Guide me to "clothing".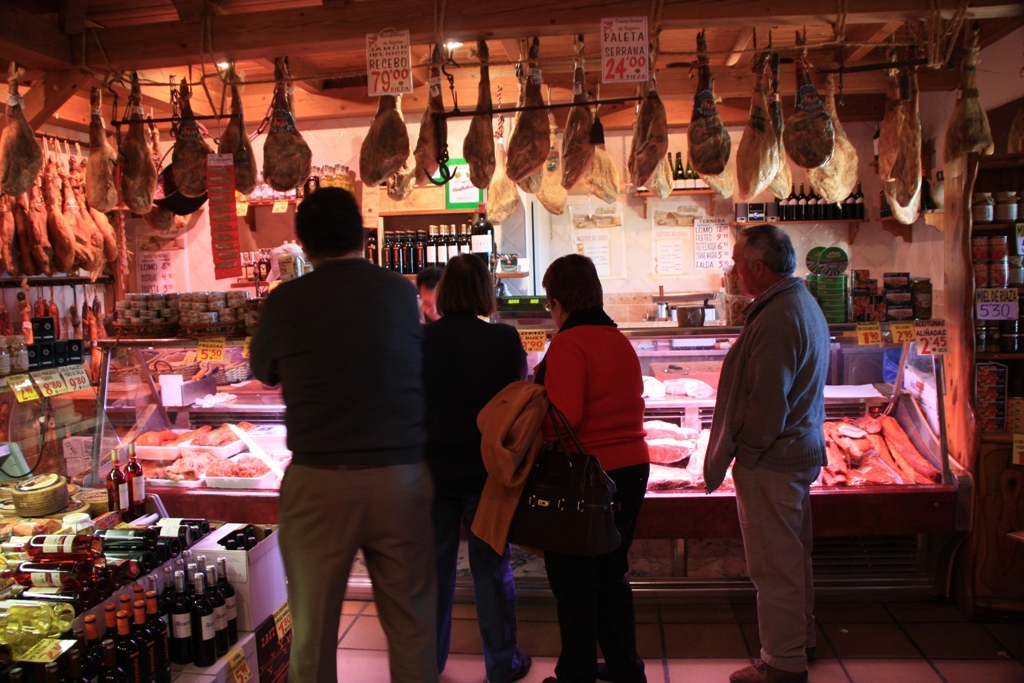
Guidance: pyautogui.locateOnScreen(249, 256, 437, 682).
